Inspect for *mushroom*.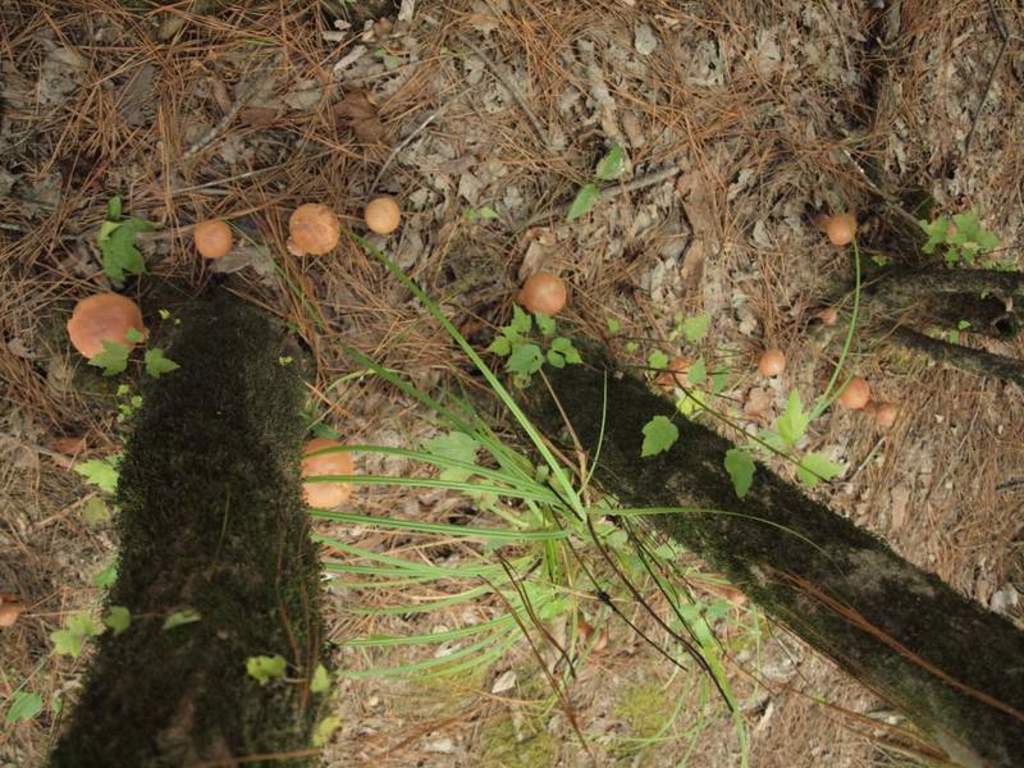
Inspection: bbox=[818, 209, 855, 246].
